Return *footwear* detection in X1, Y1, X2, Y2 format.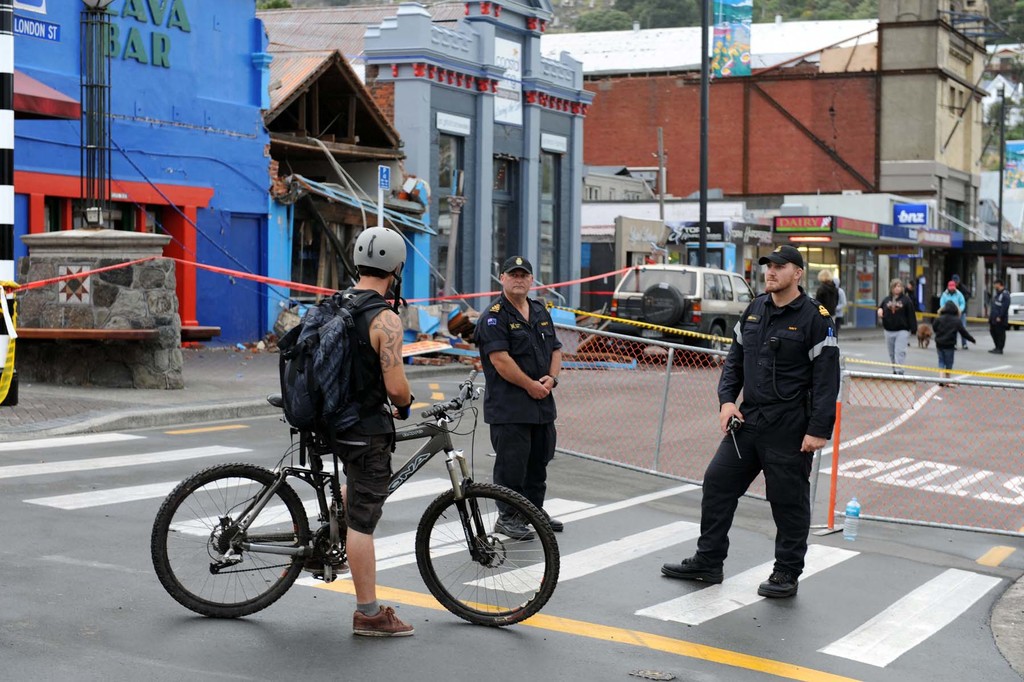
550, 509, 564, 529.
